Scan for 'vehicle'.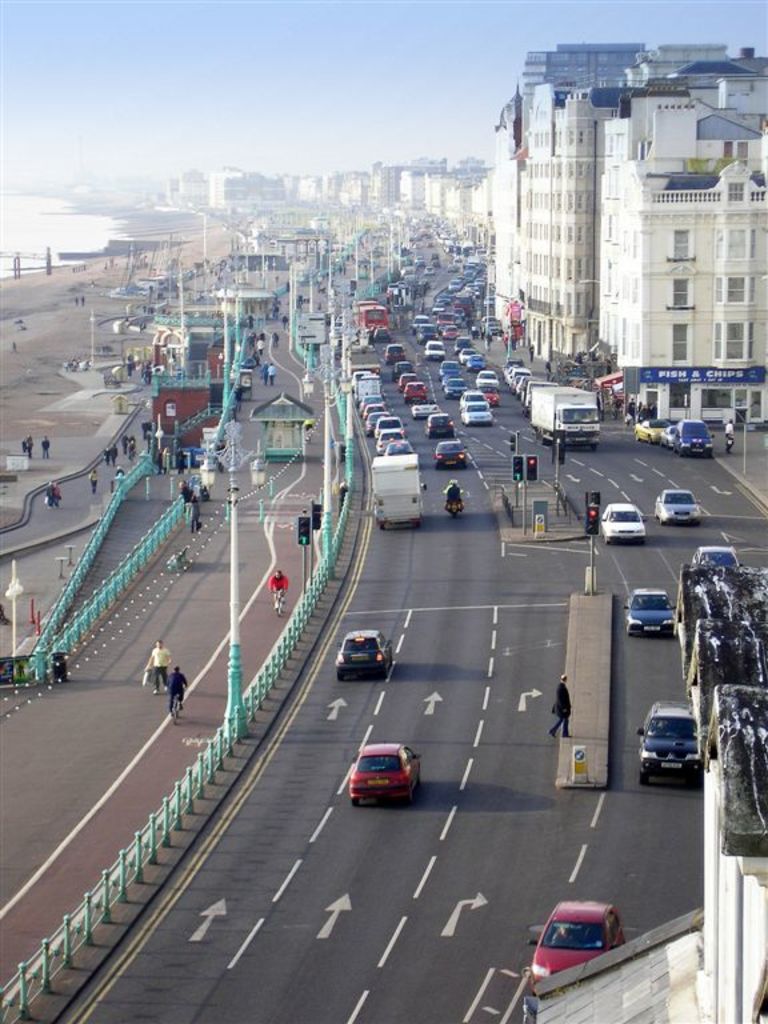
Scan result: 612,587,683,640.
